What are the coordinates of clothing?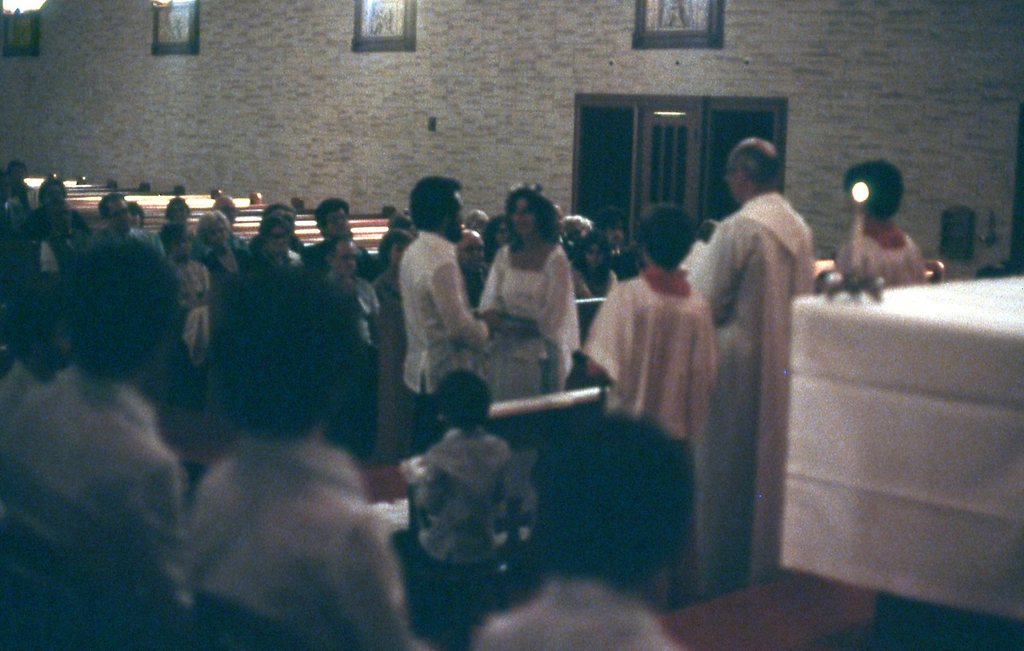
x1=701, y1=198, x2=813, y2=568.
